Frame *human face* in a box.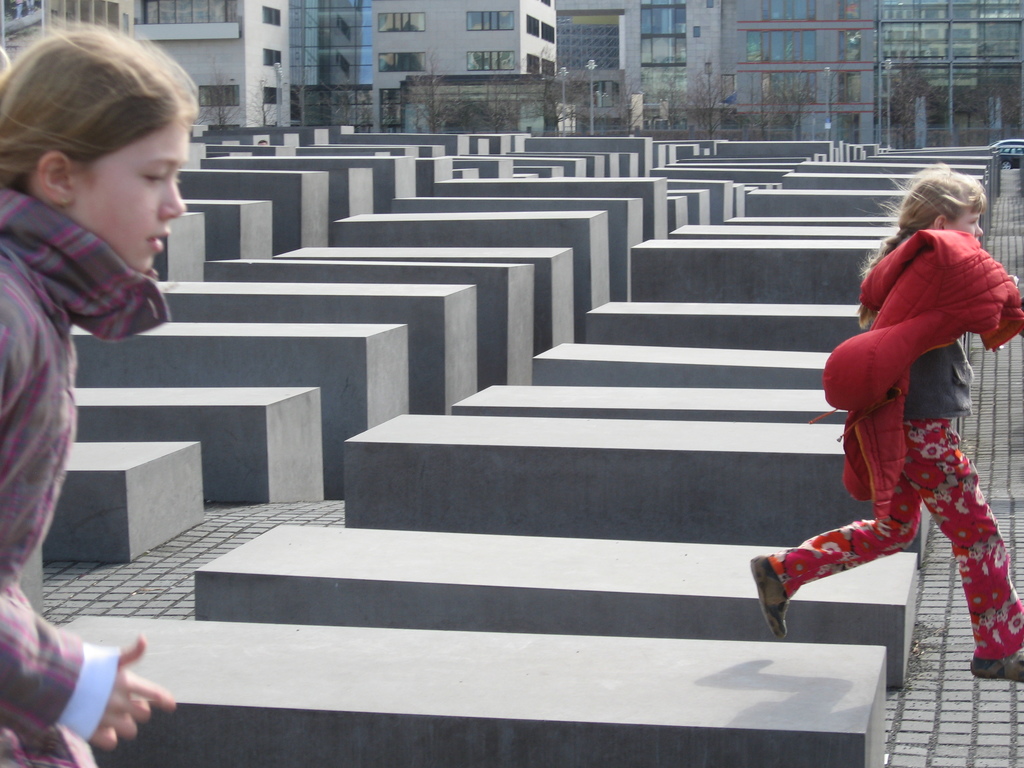
(75,123,186,273).
